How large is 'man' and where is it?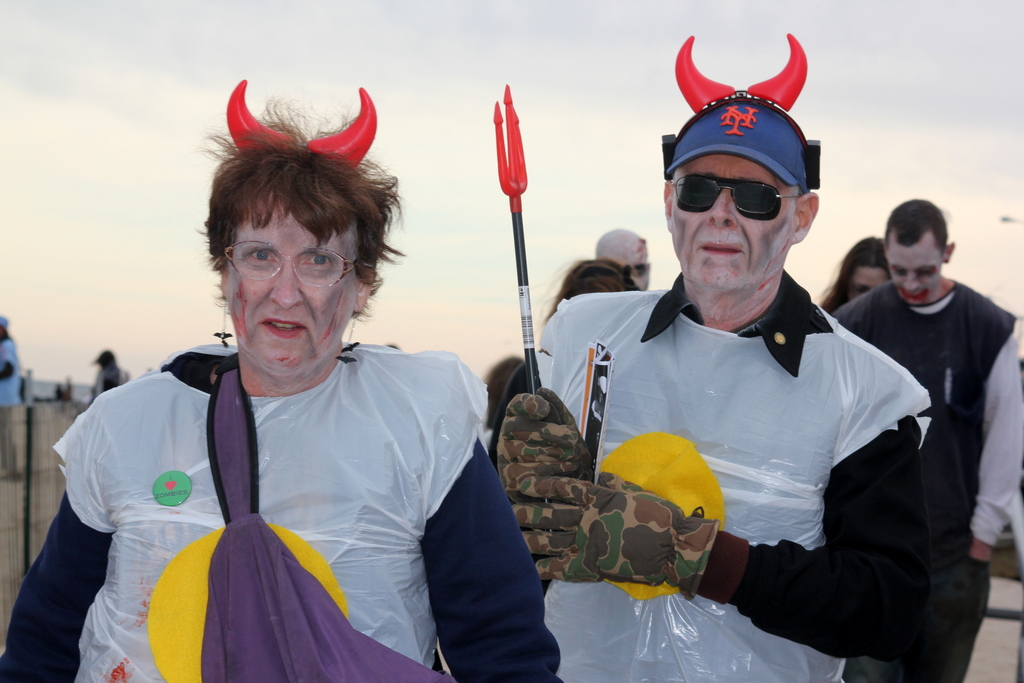
Bounding box: [830,192,1023,682].
